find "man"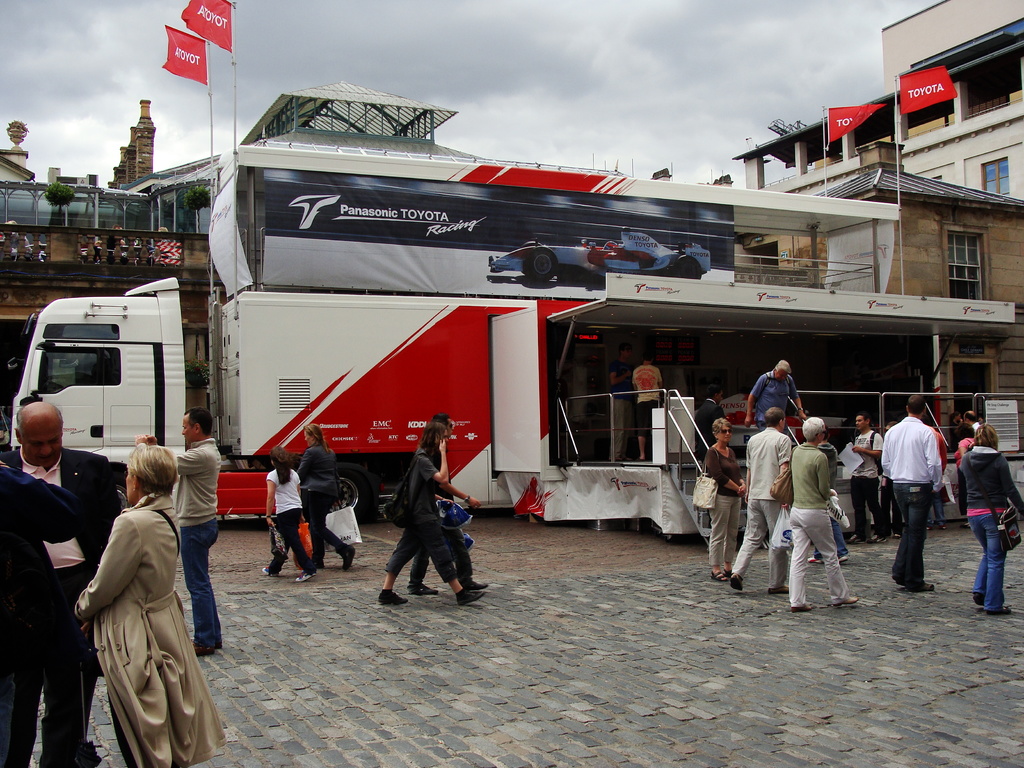
crop(0, 403, 119, 767)
